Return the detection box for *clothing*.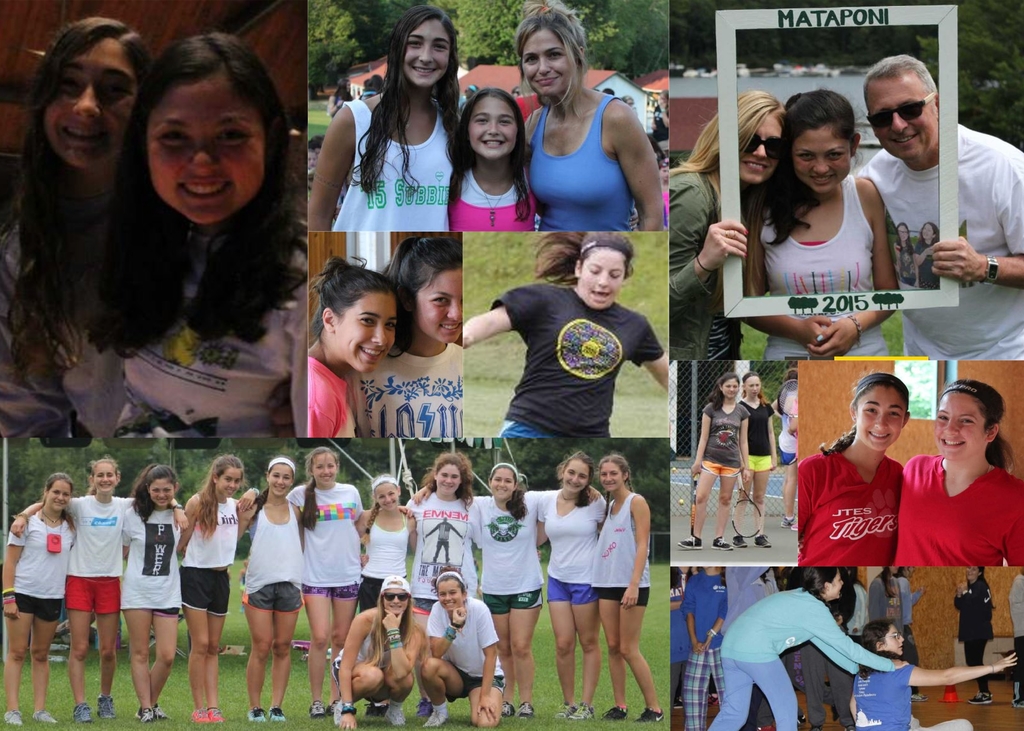
l=847, t=584, r=863, b=633.
